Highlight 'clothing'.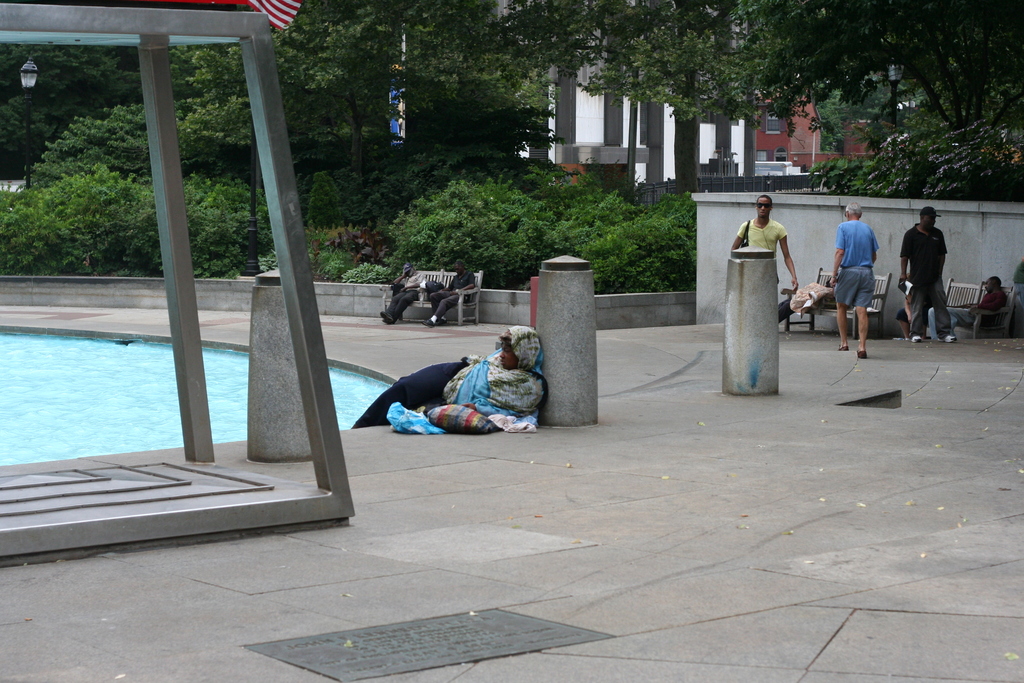
Highlighted region: rect(831, 220, 877, 307).
